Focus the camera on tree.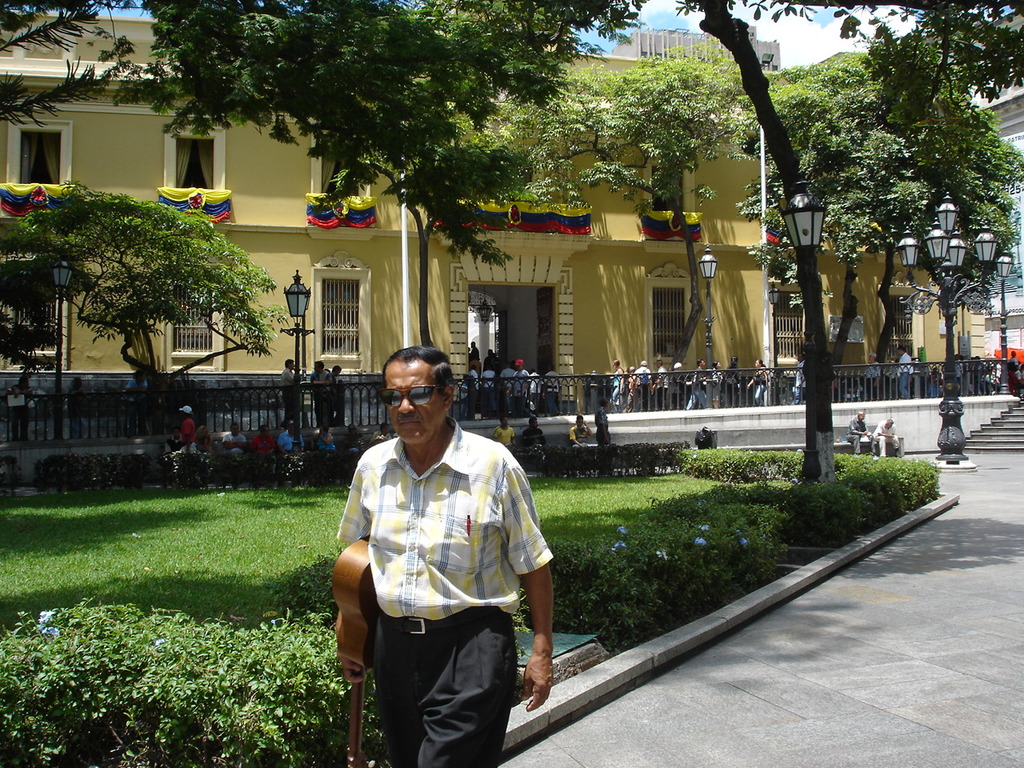
Focus region: (115, 0, 649, 370).
